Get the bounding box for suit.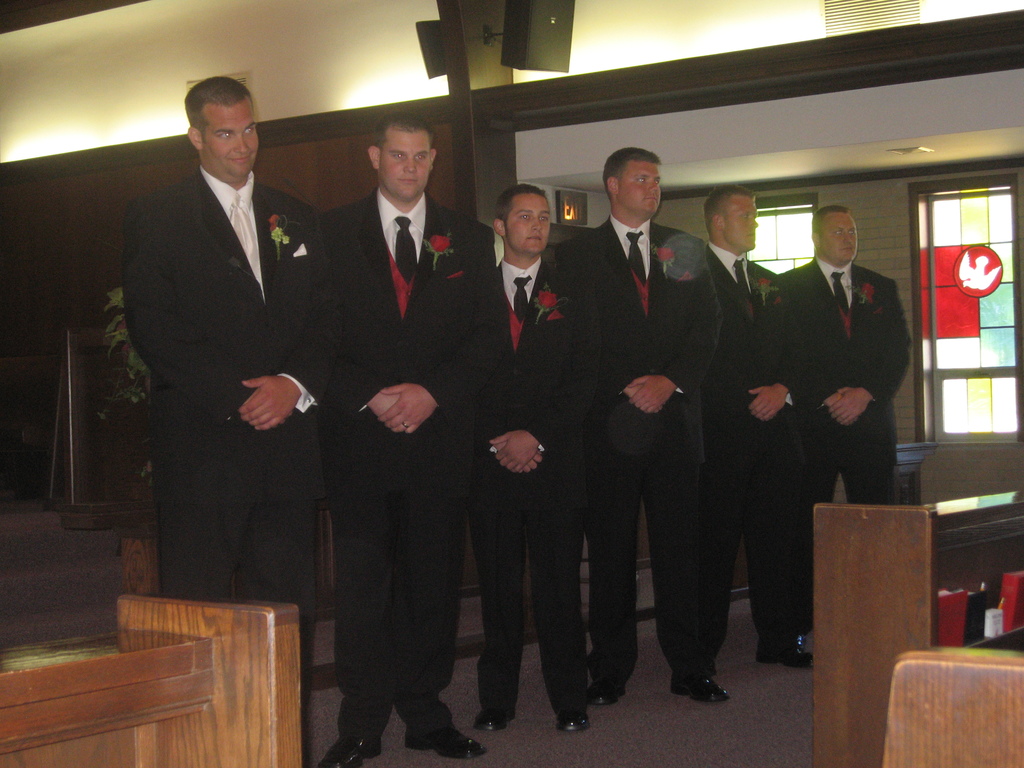
<bbox>699, 236, 809, 652</bbox>.
